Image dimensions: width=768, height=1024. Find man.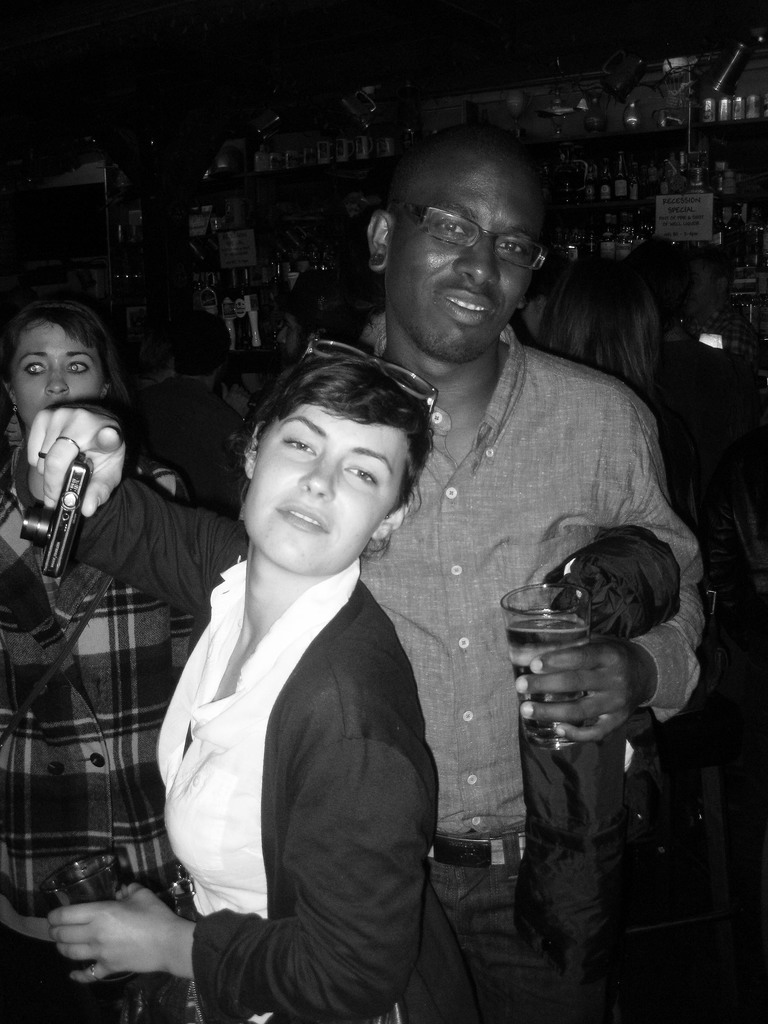
BBox(307, 143, 708, 1023).
